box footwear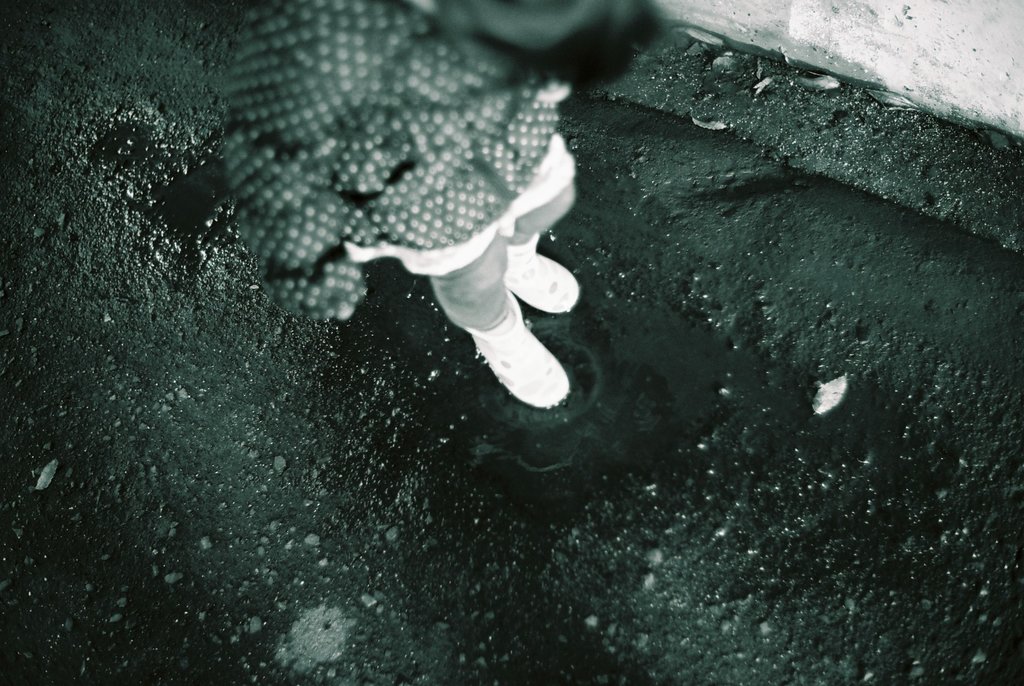
<bbox>467, 304, 563, 412</bbox>
